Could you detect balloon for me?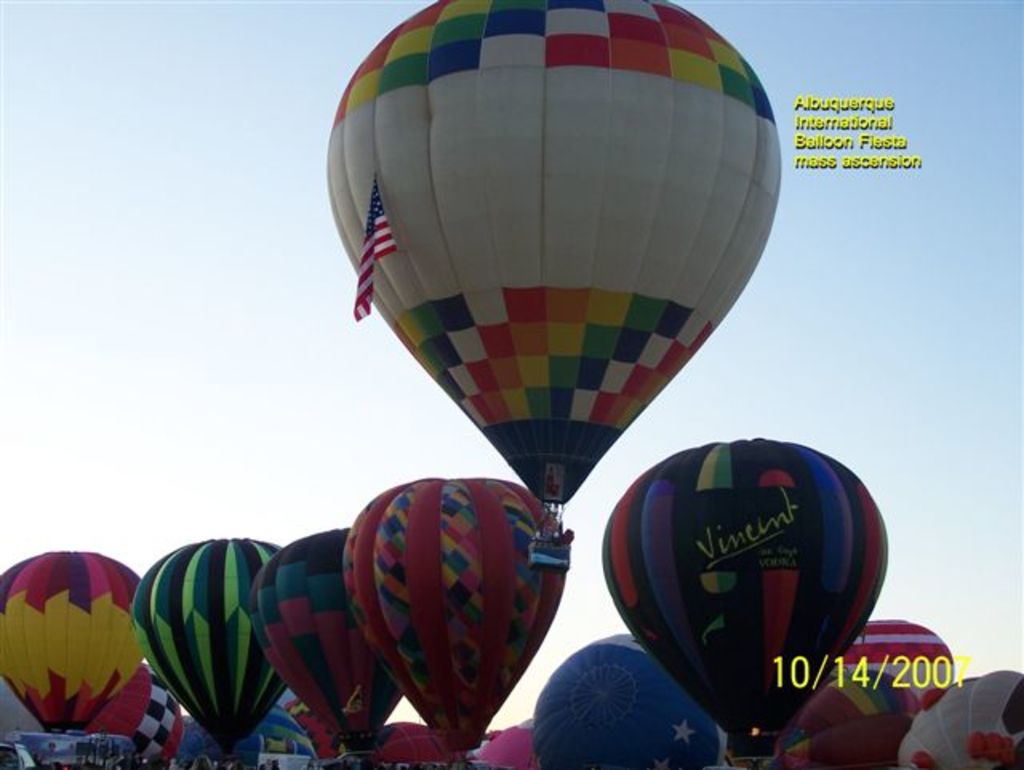
Detection result: BBox(786, 679, 912, 768).
